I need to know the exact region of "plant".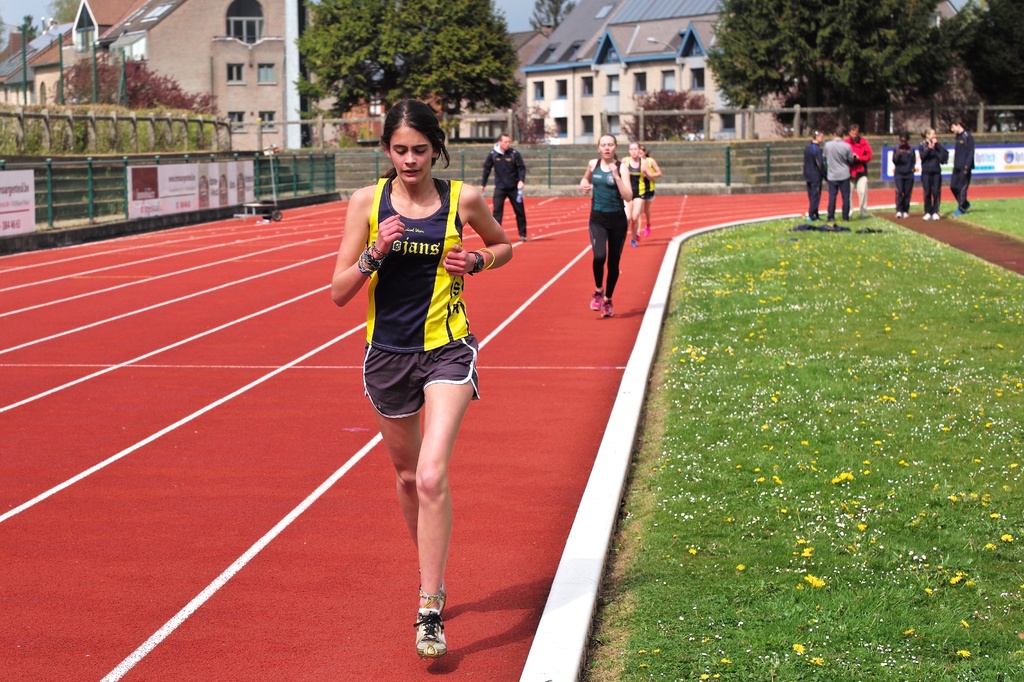
Region: [left=616, top=86, right=723, bottom=147].
